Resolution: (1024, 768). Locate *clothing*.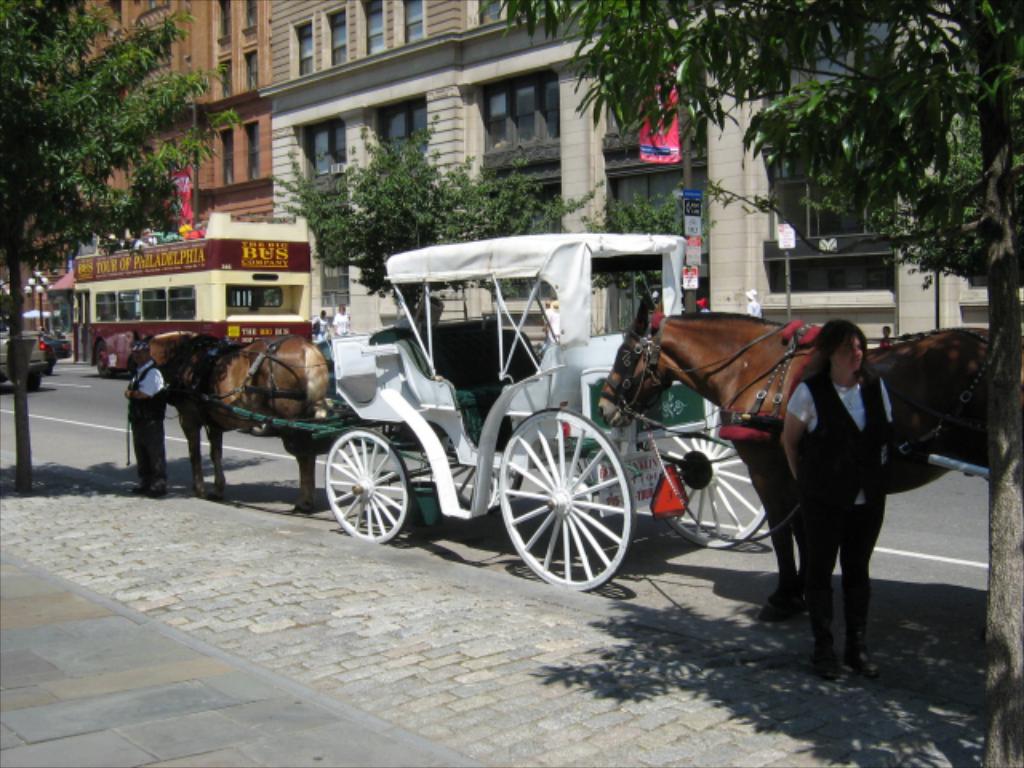
x1=130 y1=362 x2=170 y2=491.
